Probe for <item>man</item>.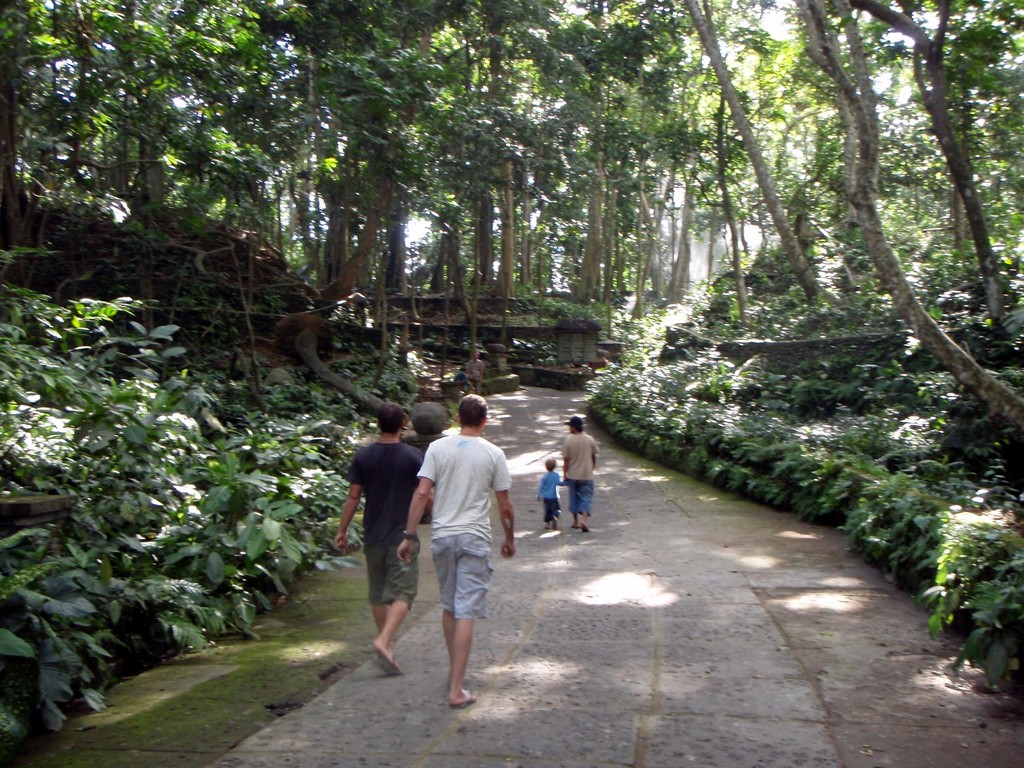
Probe result: box=[413, 397, 509, 694].
